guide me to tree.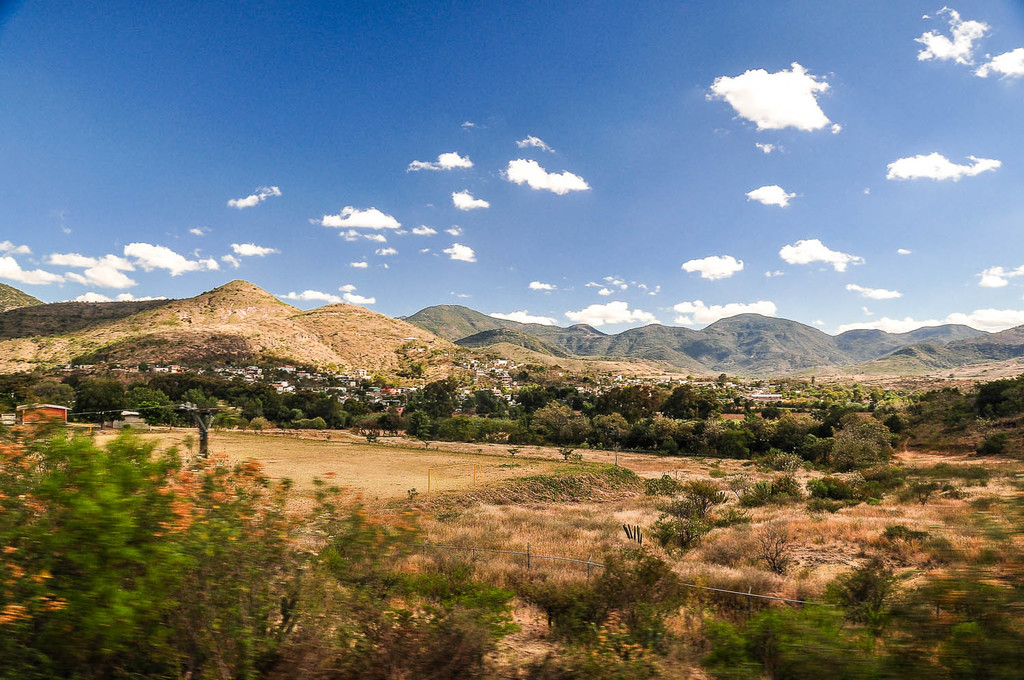
Guidance: bbox=[704, 603, 888, 679].
